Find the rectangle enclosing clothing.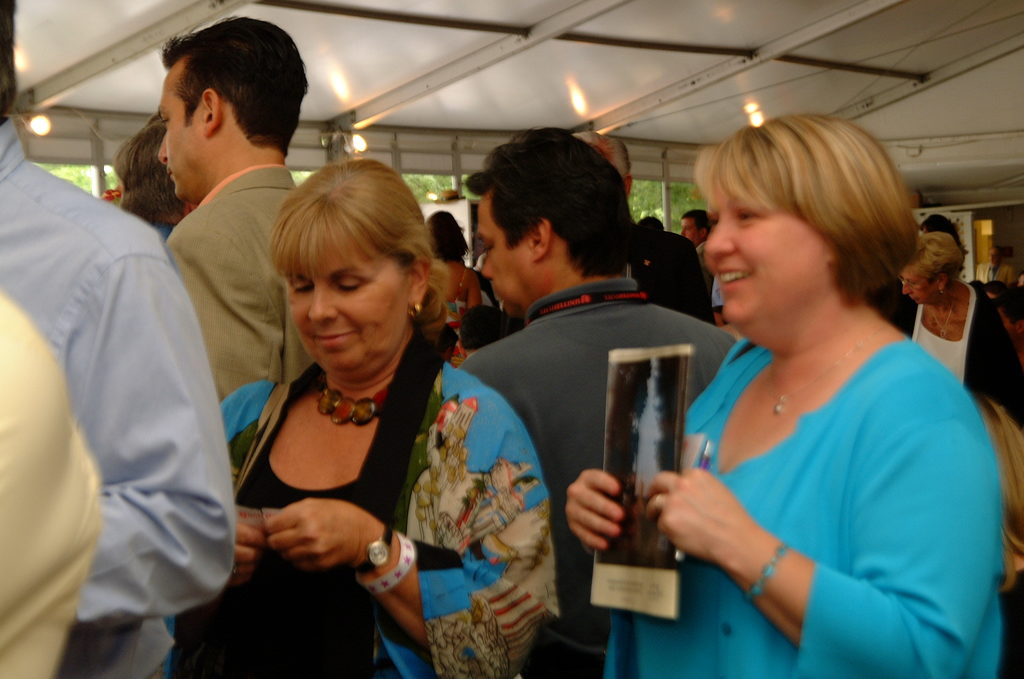
0/125/237/678.
